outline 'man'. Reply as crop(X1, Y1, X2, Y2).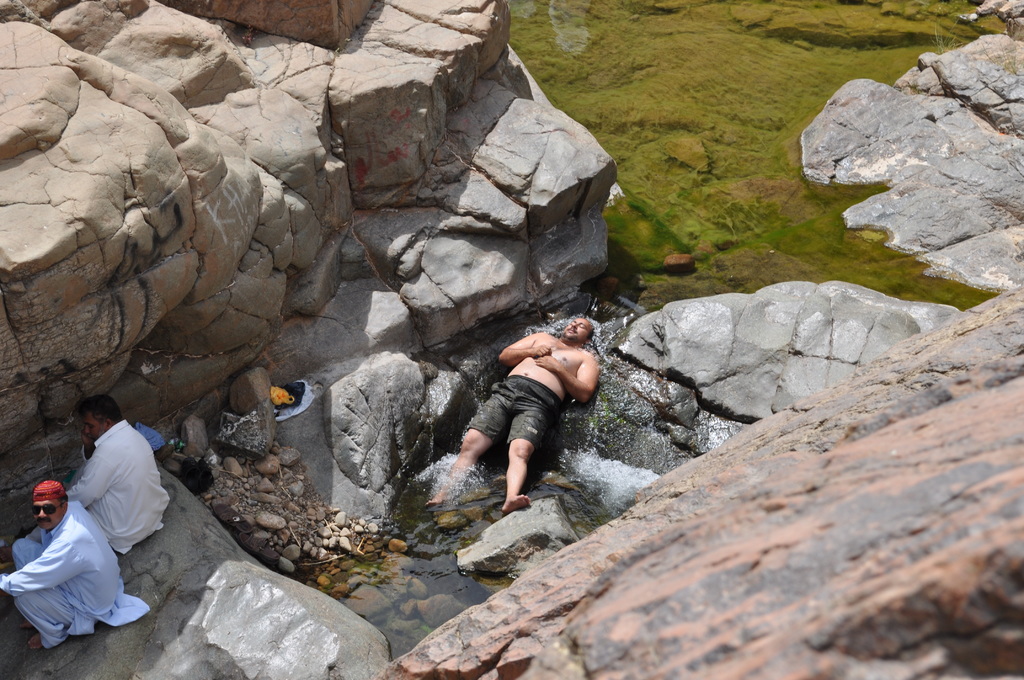
crop(61, 389, 166, 566).
